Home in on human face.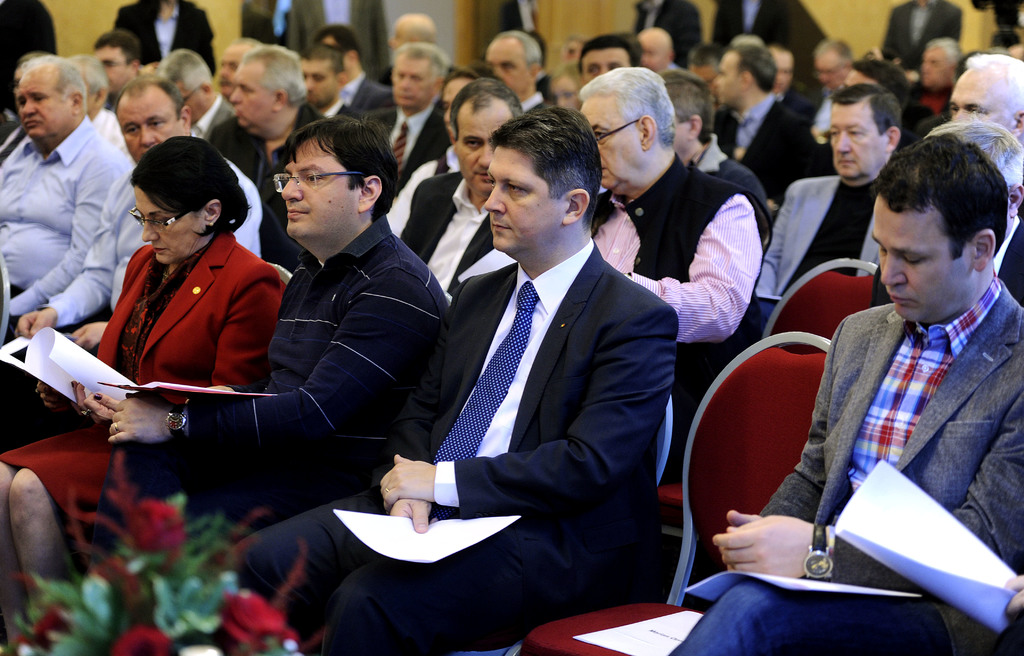
Homed in at select_region(580, 100, 638, 188).
